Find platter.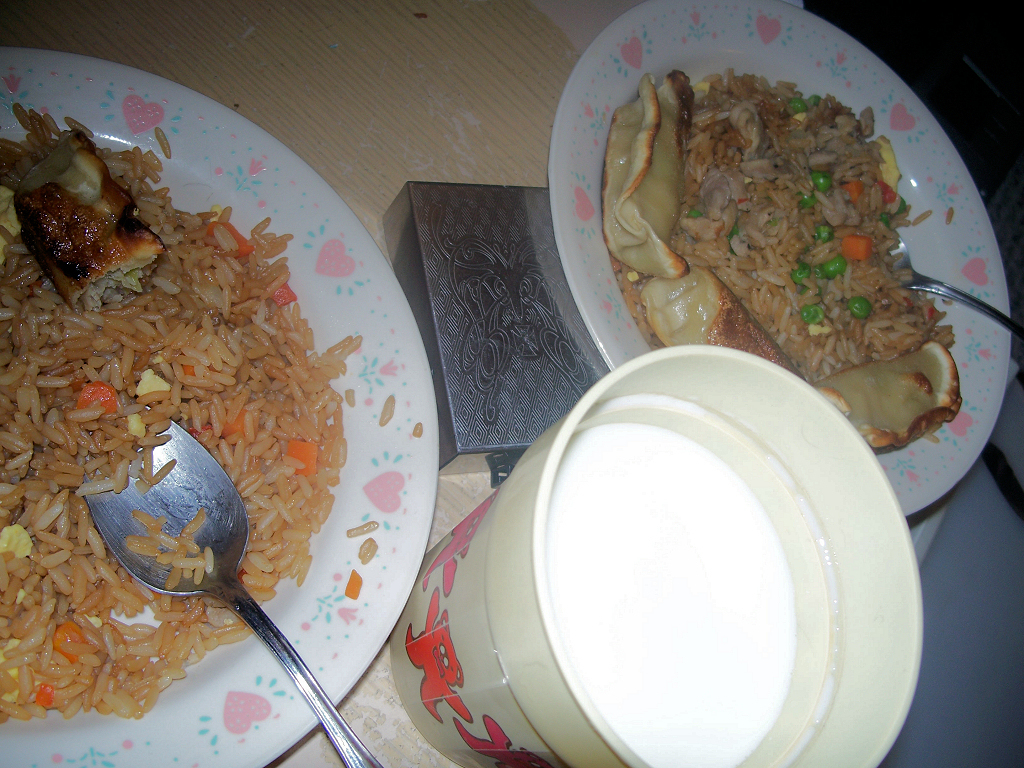
x1=546, y1=0, x2=1007, y2=515.
